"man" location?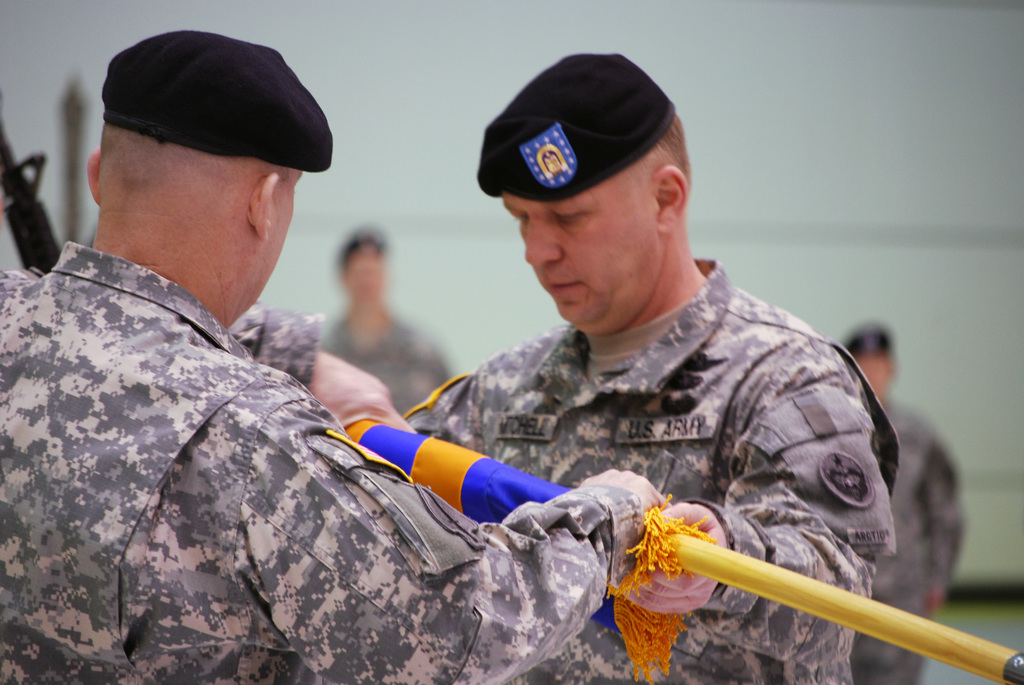
l=0, t=29, r=672, b=684
